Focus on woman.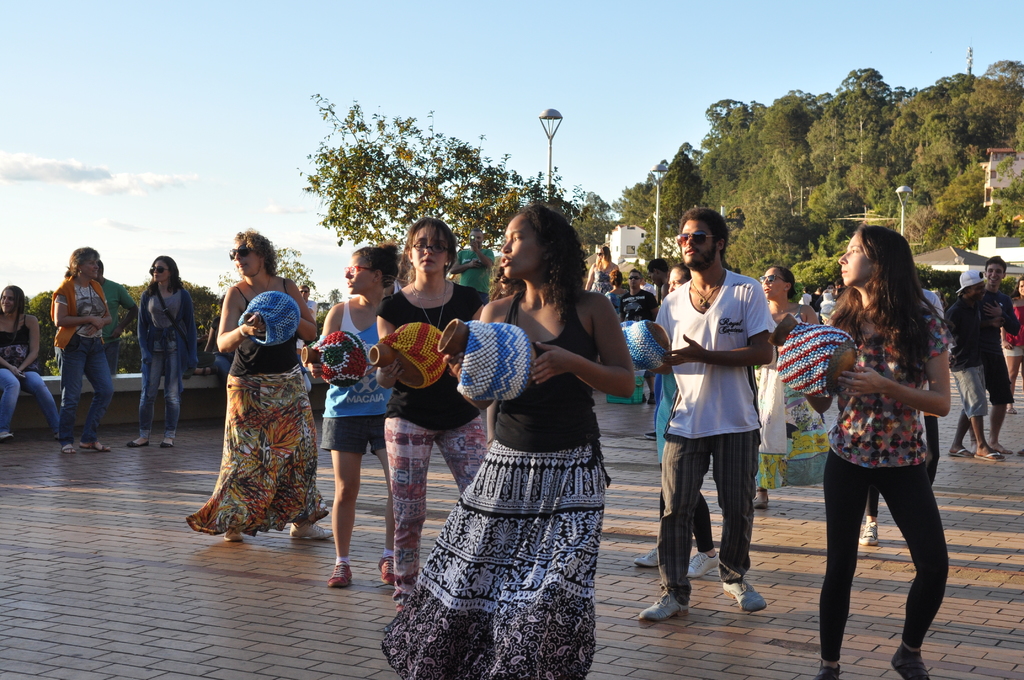
Focused at locate(378, 213, 492, 617).
